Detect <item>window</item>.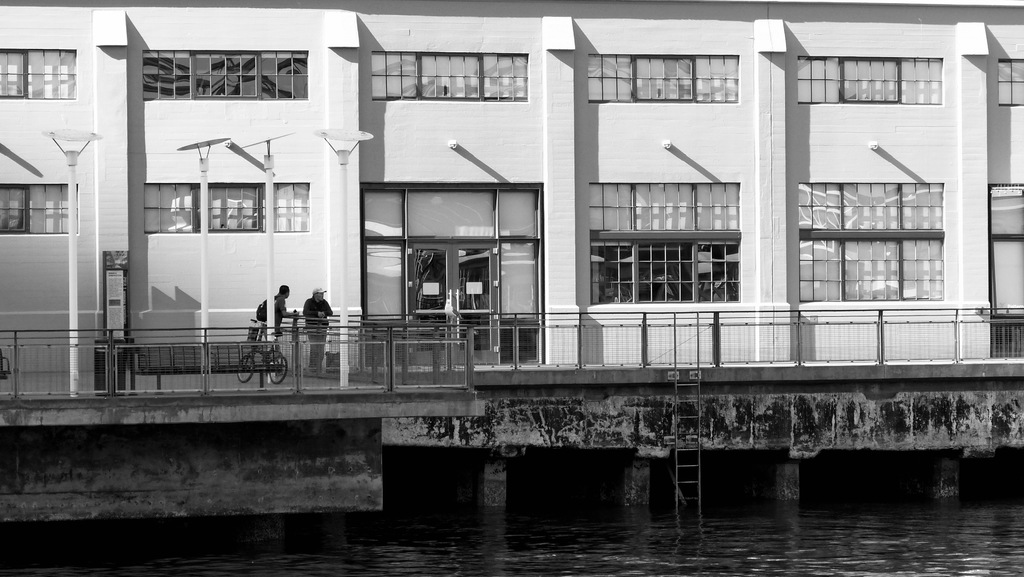
Detected at BBox(589, 53, 739, 103).
